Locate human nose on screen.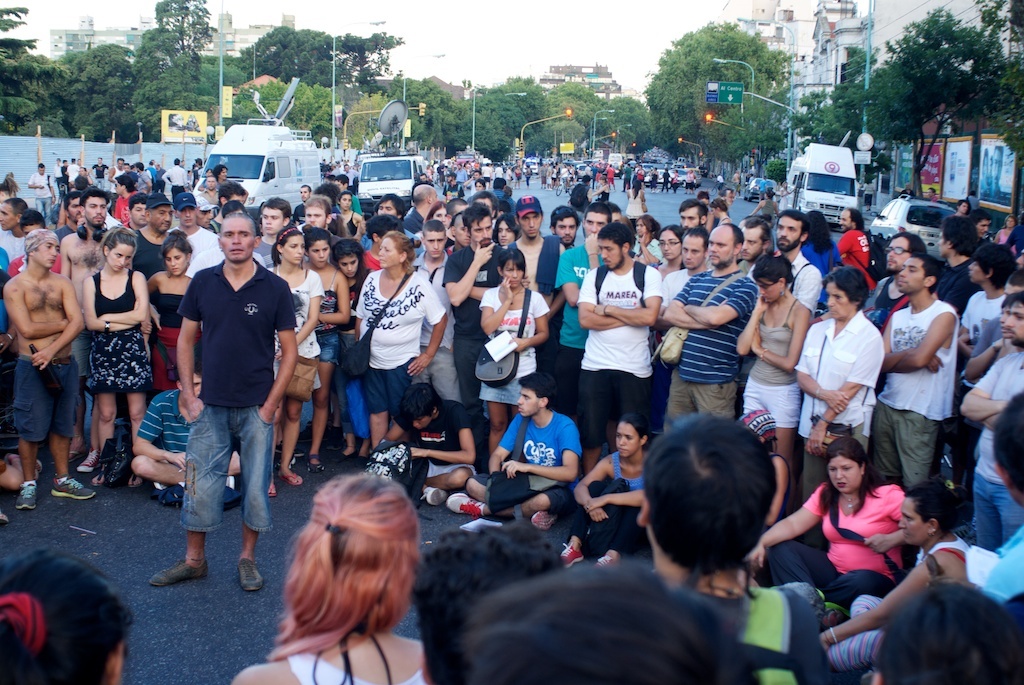
On screen at 513, 269, 522, 283.
